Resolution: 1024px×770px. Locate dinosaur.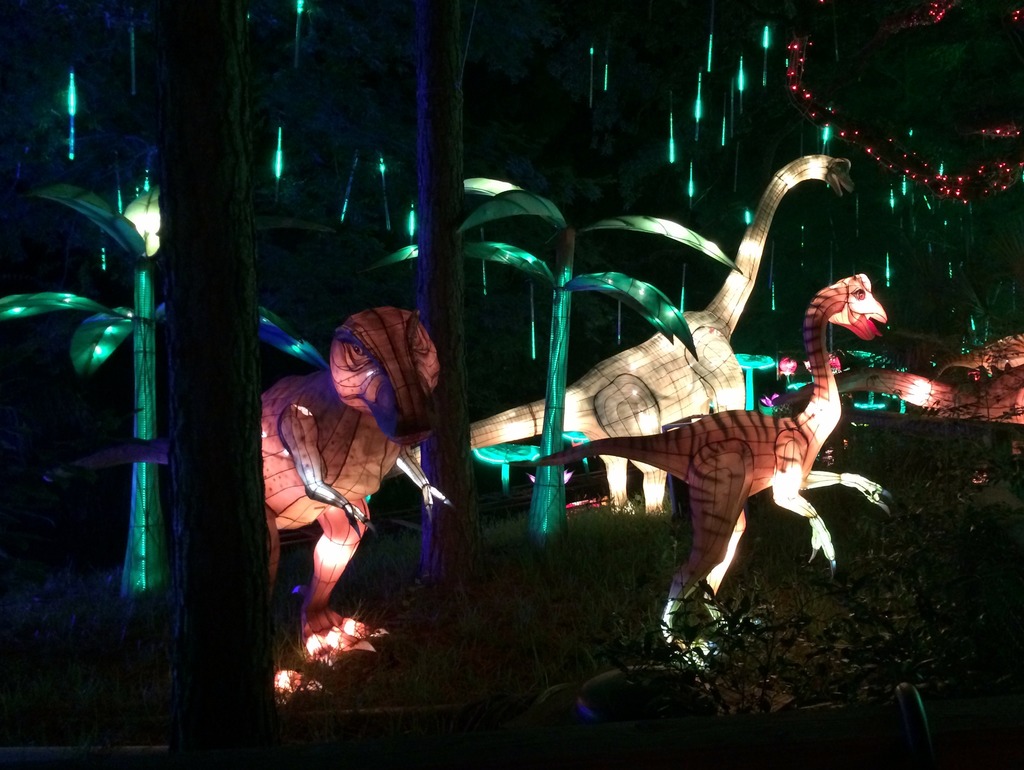
left=250, top=300, right=459, bottom=709.
